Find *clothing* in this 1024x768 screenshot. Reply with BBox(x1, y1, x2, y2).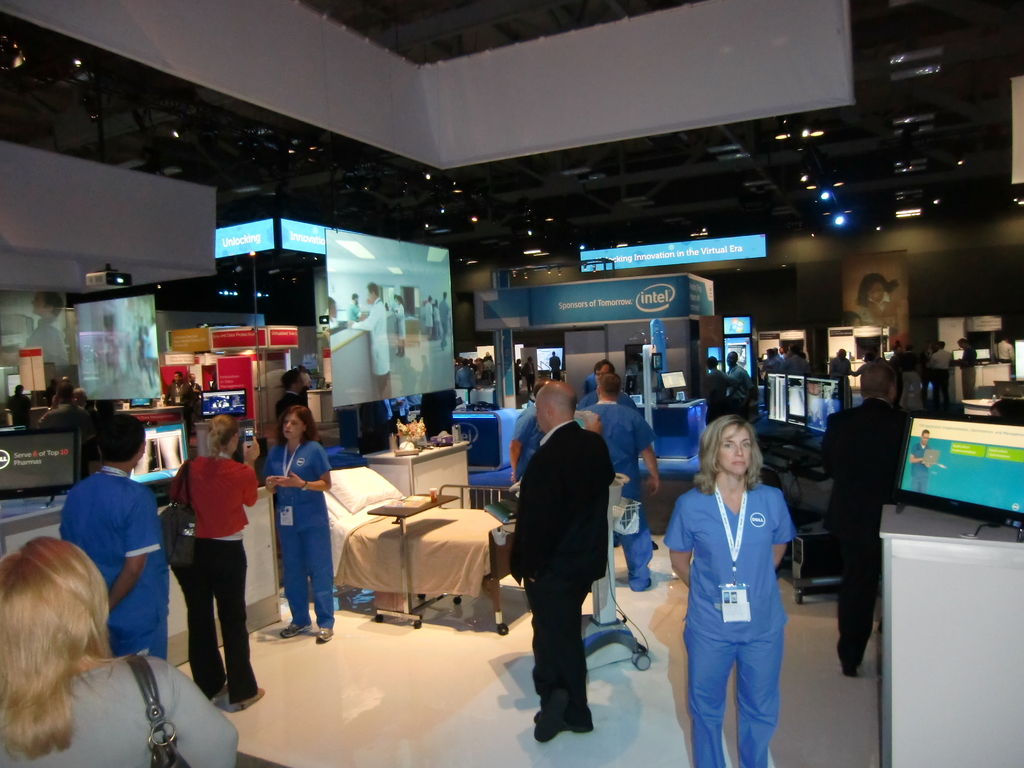
BBox(380, 298, 404, 351).
